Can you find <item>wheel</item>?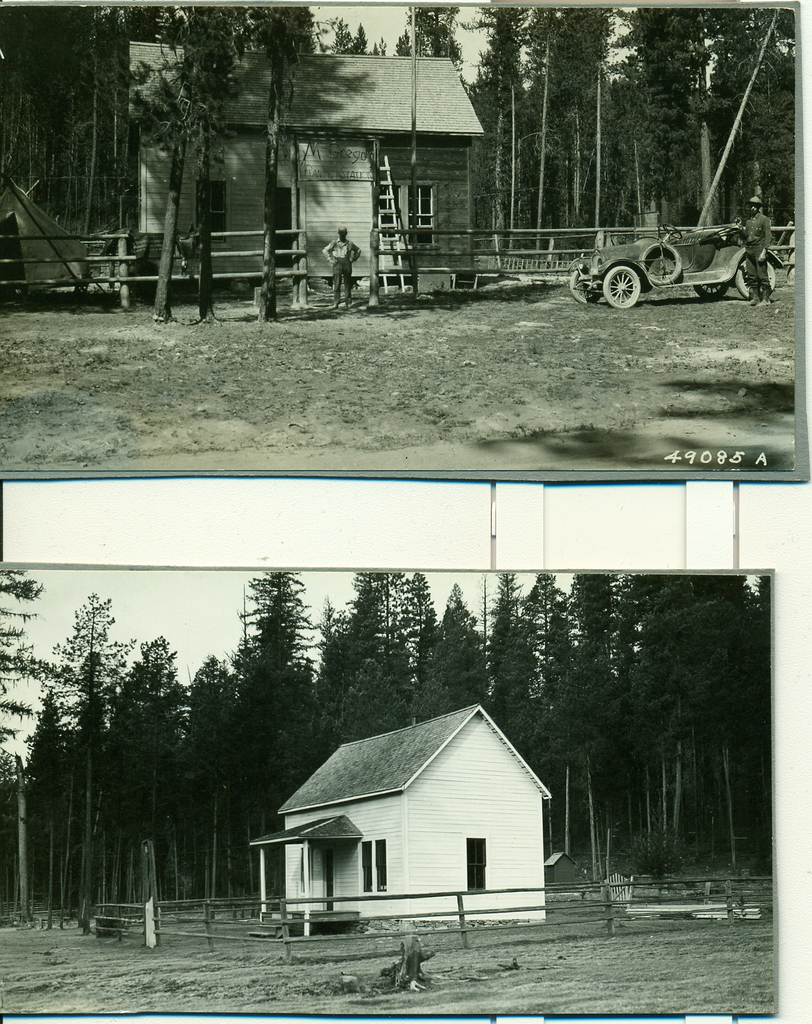
Yes, bounding box: 605,268,643,311.
